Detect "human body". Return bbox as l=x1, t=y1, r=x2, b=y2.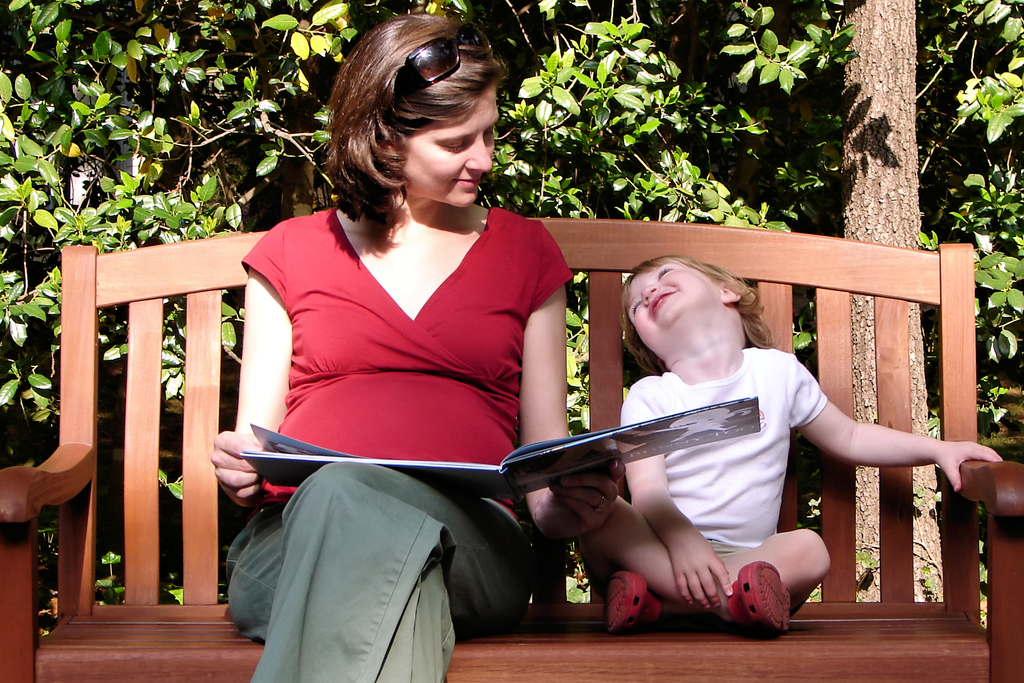
l=551, t=256, r=901, b=652.
